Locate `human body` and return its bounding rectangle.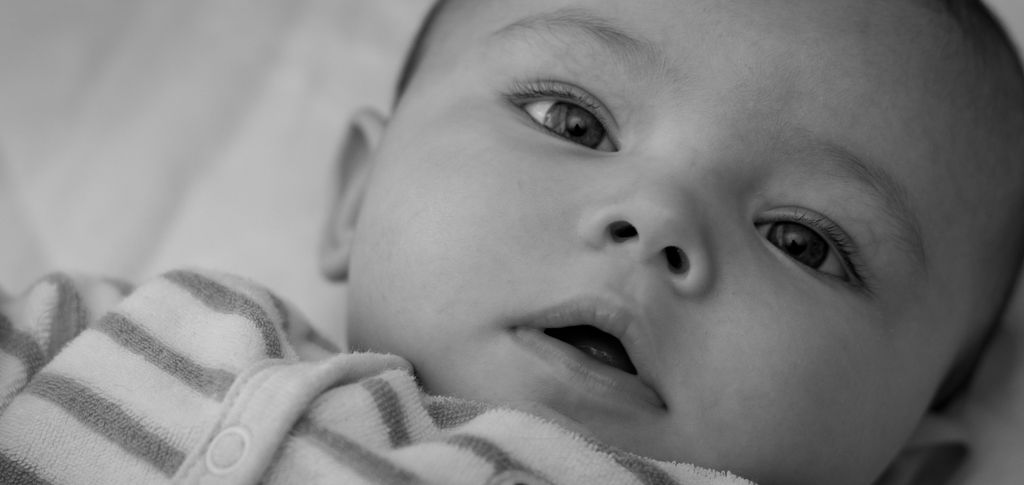
0 0 1023 484.
